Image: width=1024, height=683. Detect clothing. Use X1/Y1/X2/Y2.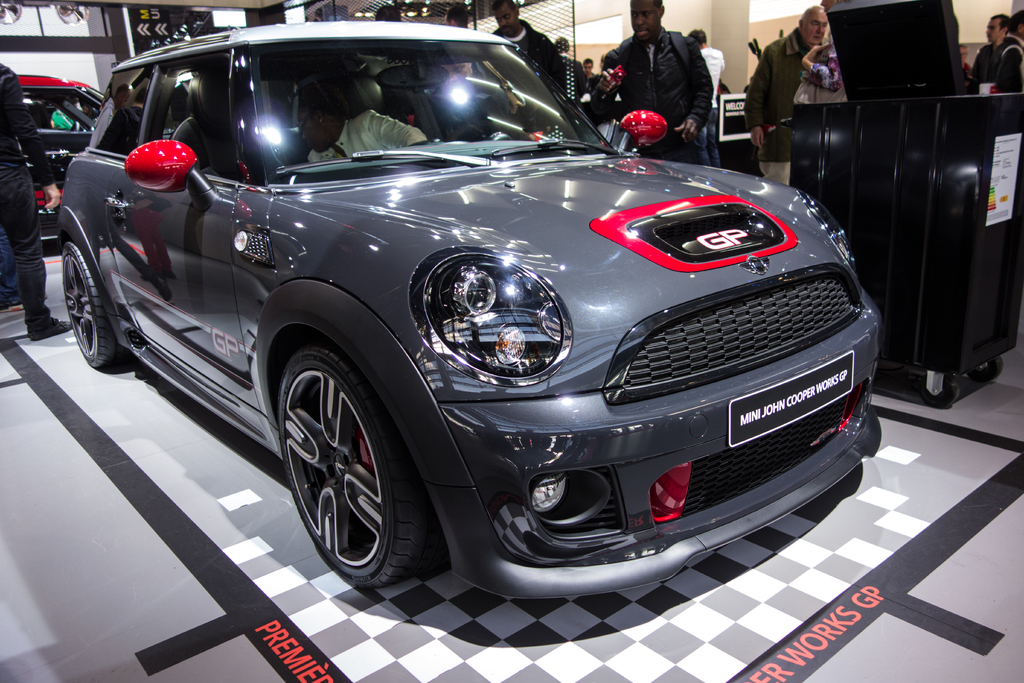
740/20/806/149.
